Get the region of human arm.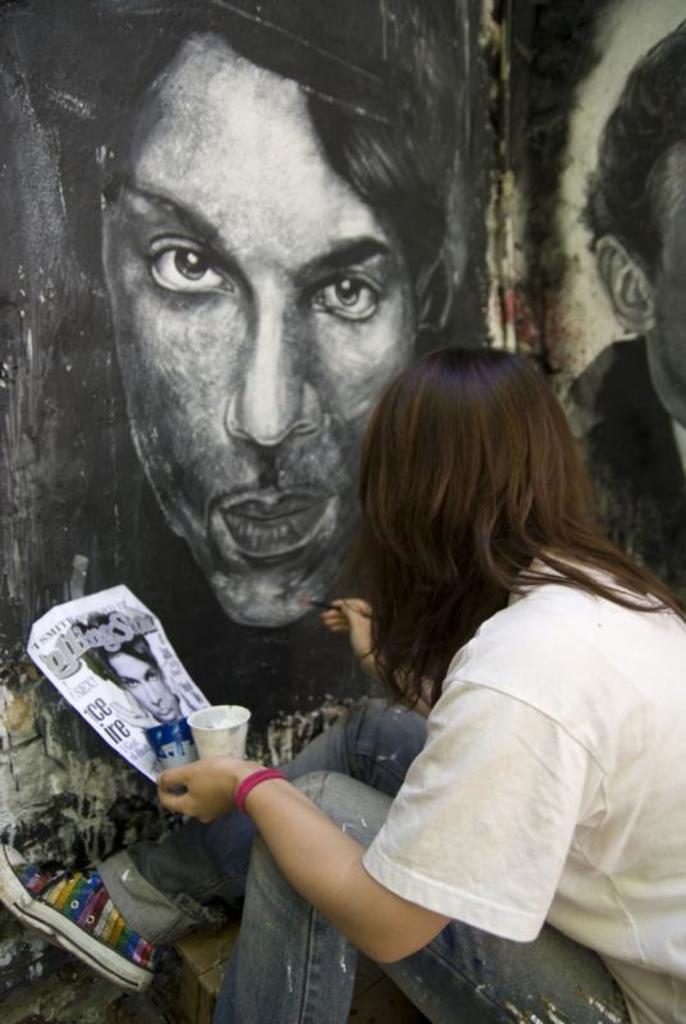
crop(172, 736, 471, 969).
